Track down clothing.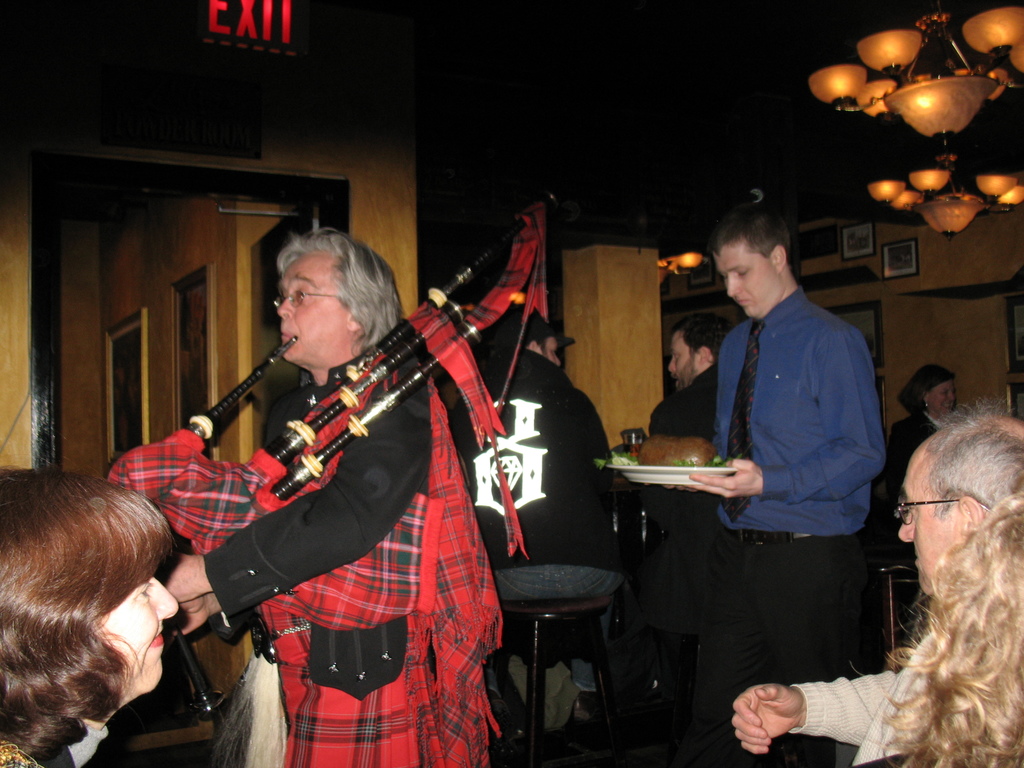
Tracked to Rect(435, 324, 614, 691).
